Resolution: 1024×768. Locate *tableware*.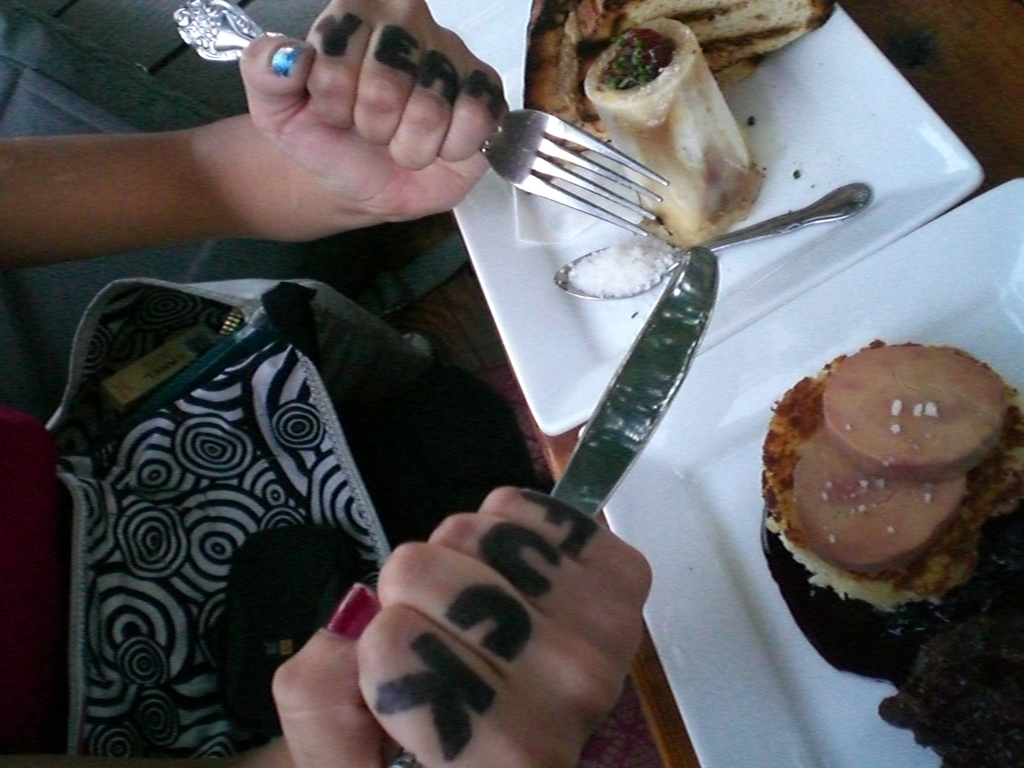
bbox=[554, 182, 872, 301].
